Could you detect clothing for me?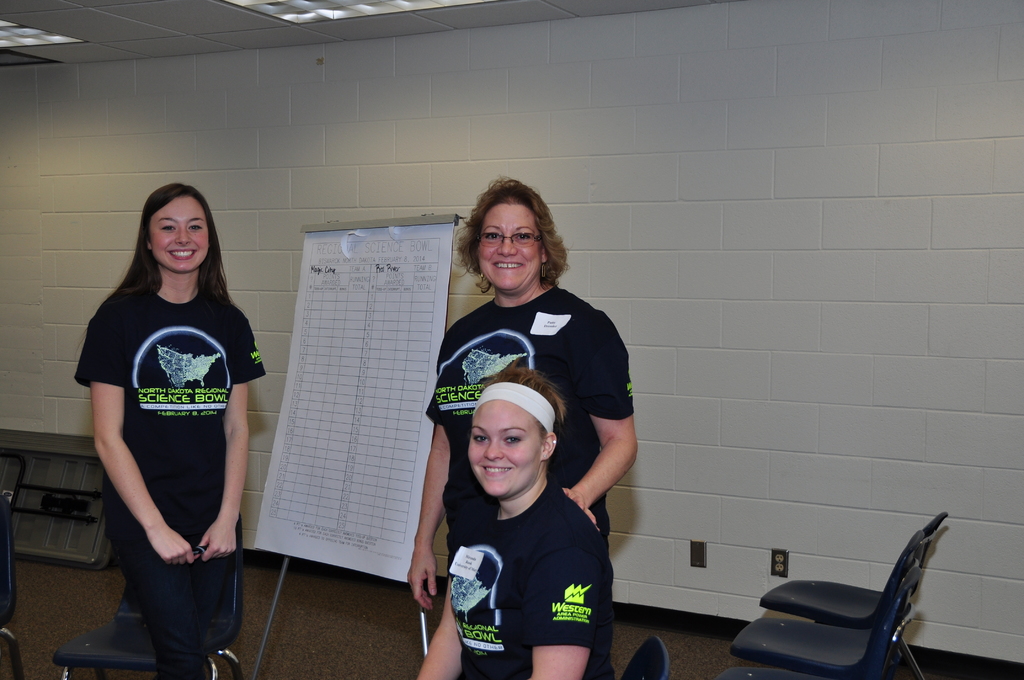
Detection result: [423, 280, 637, 679].
